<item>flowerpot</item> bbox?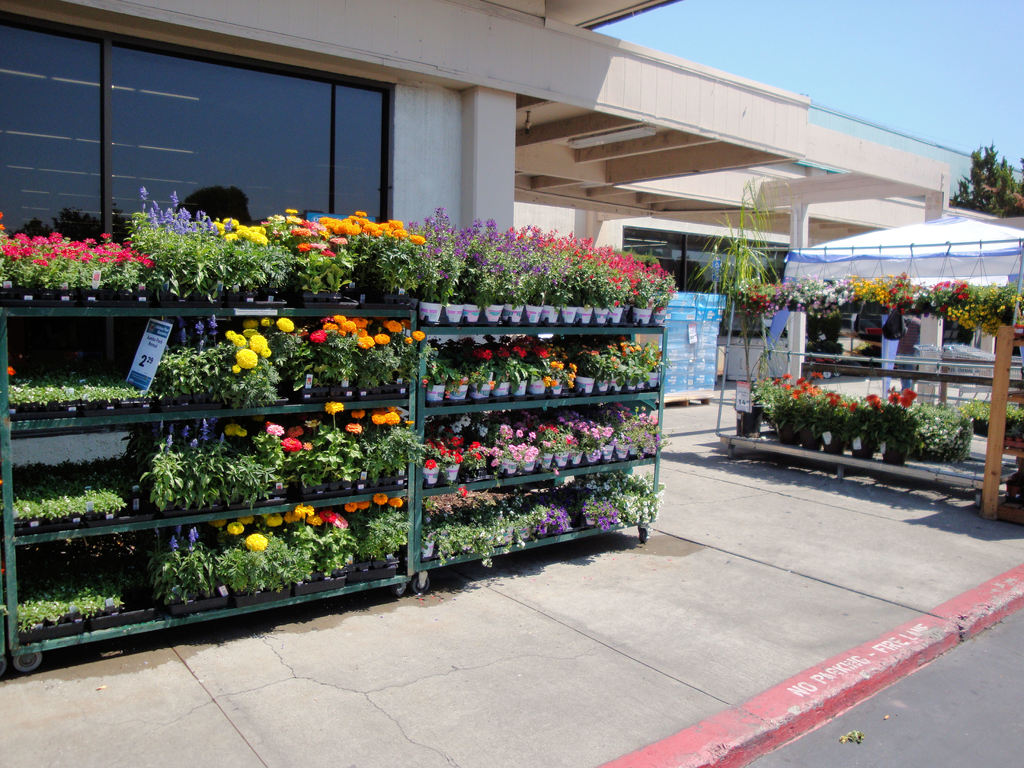
bbox=(483, 301, 503, 327)
